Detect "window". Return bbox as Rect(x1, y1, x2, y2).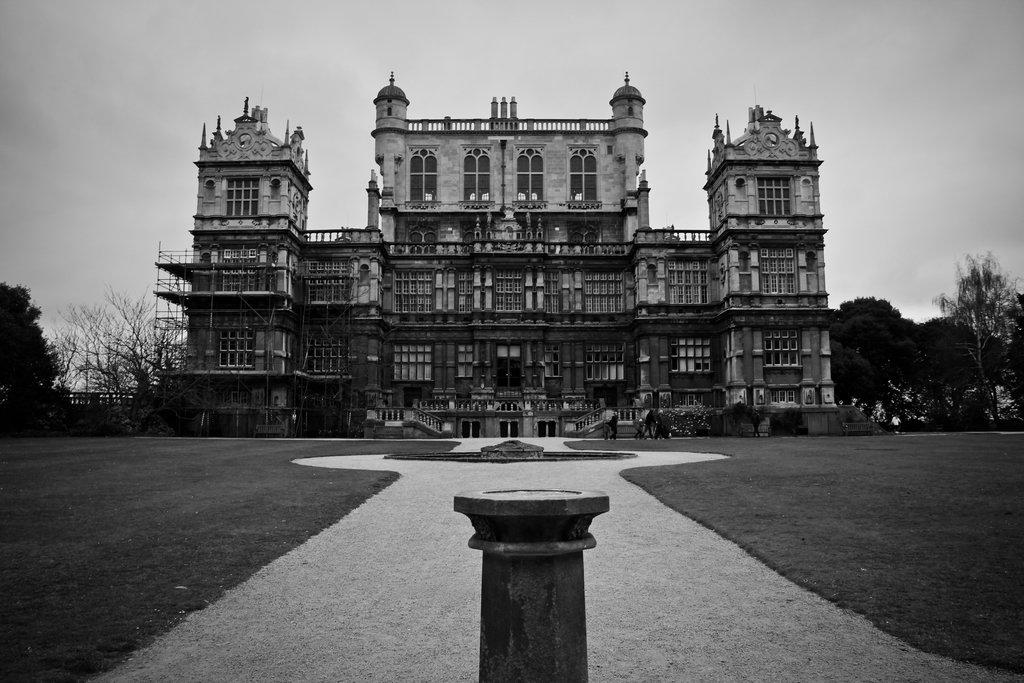
Rect(665, 260, 710, 302).
